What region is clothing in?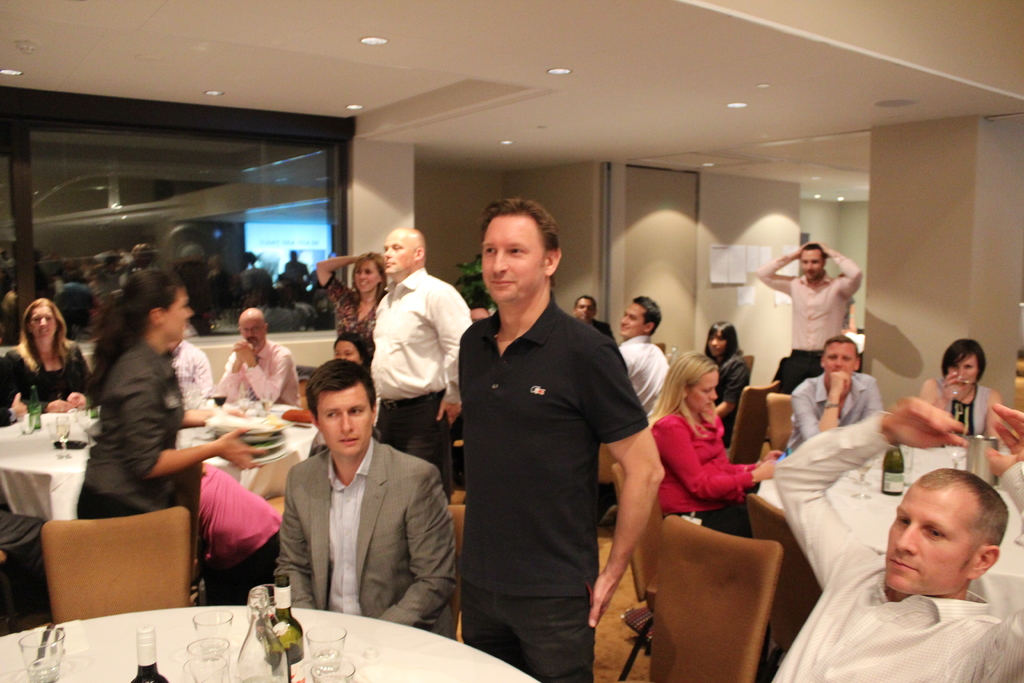
[0,503,66,612].
